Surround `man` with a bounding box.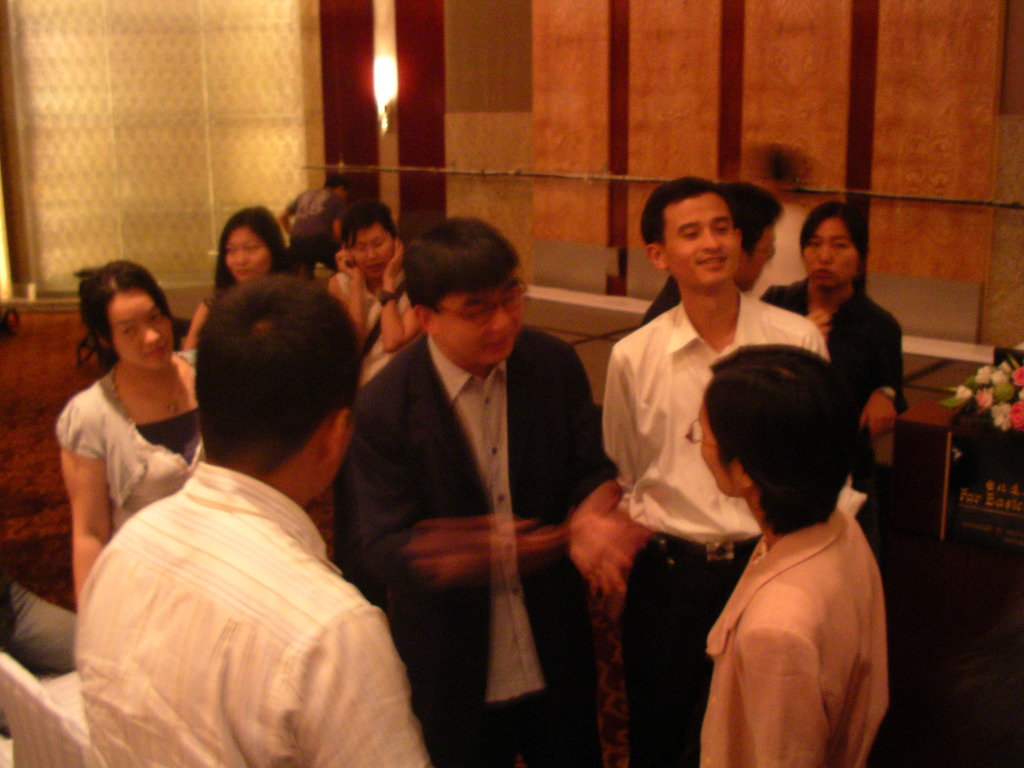
[x1=66, y1=266, x2=431, y2=767].
